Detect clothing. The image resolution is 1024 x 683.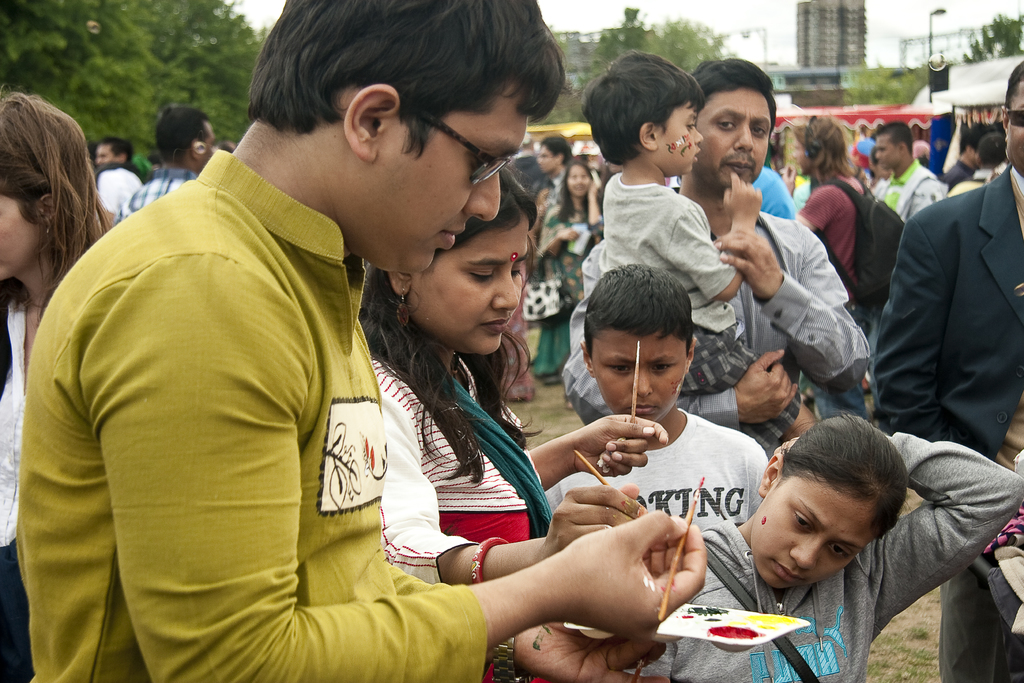
115,177,200,218.
